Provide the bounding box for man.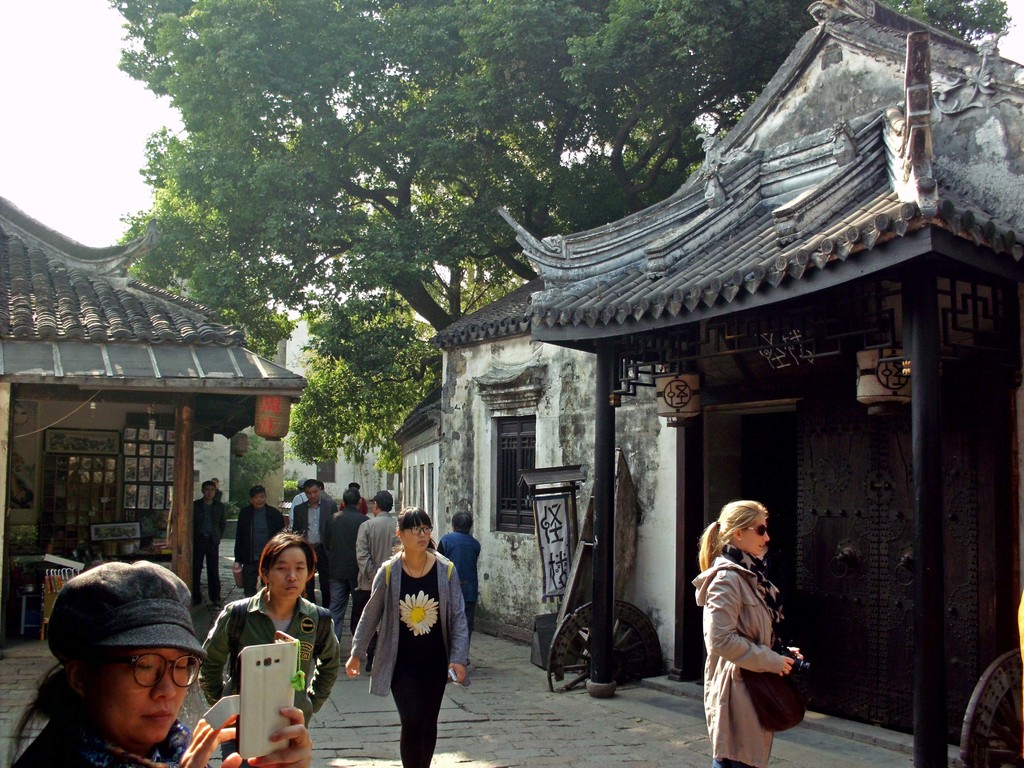
crop(326, 491, 369, 644).
